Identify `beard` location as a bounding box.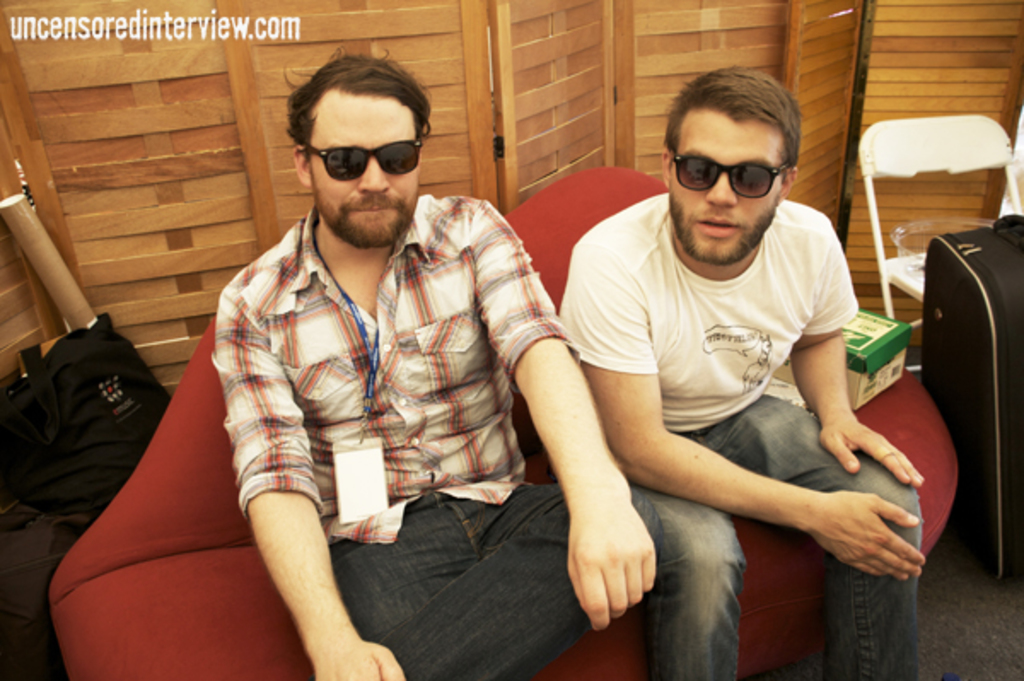
(x1=316, y1=186, x2=428, y2=251).
